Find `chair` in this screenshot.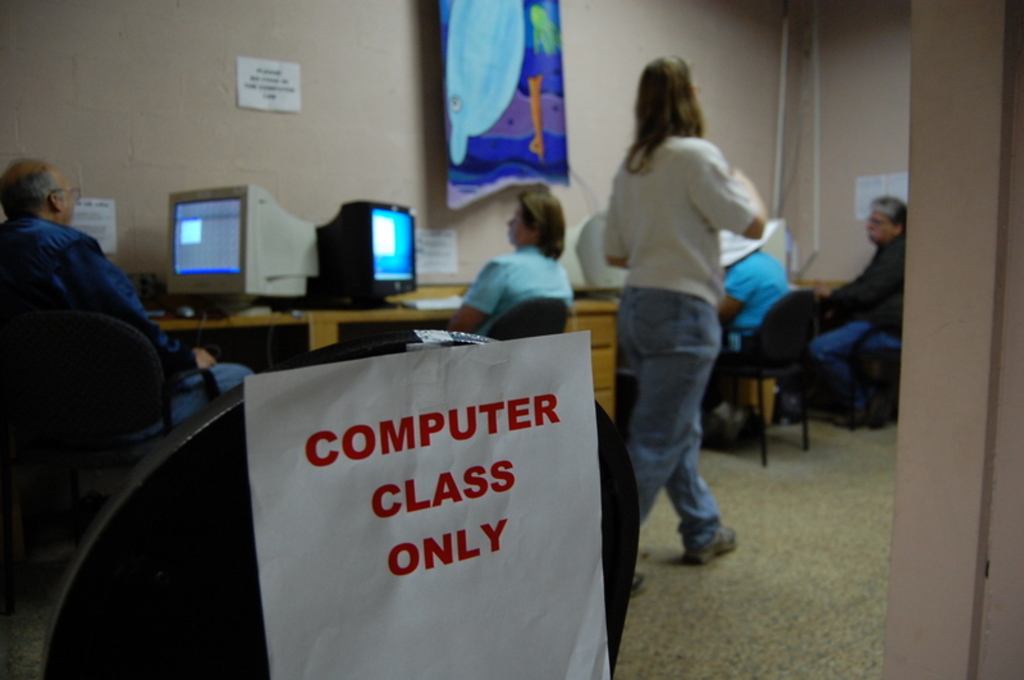
The bounding box for `chair` is bbox=[12, 284, 205, 476].
